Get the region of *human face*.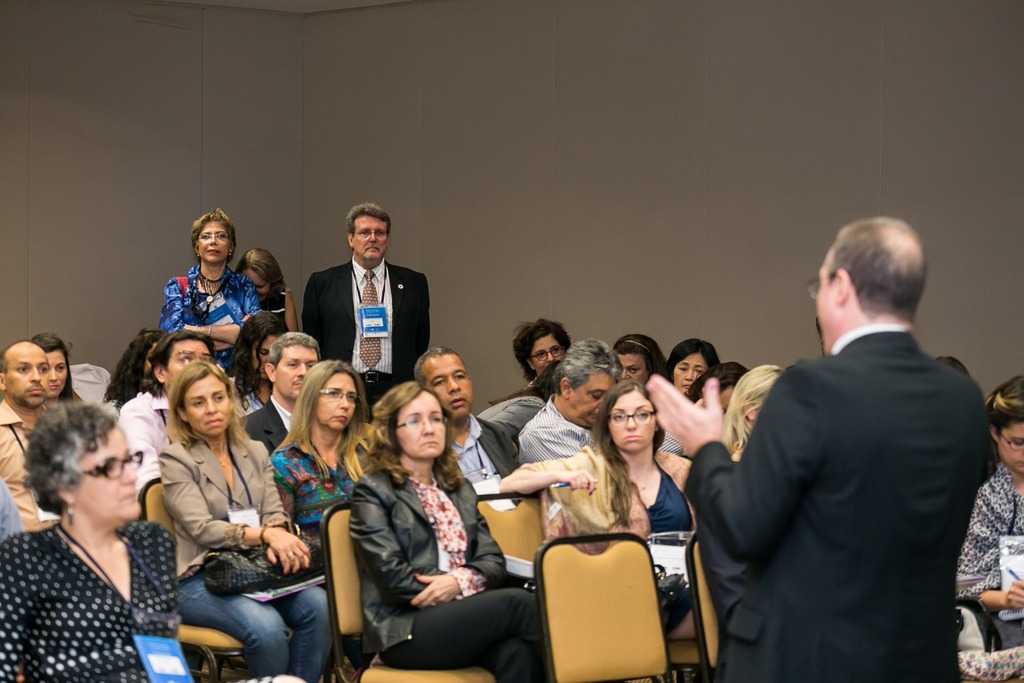
crop(574, 373, 615, 423).
